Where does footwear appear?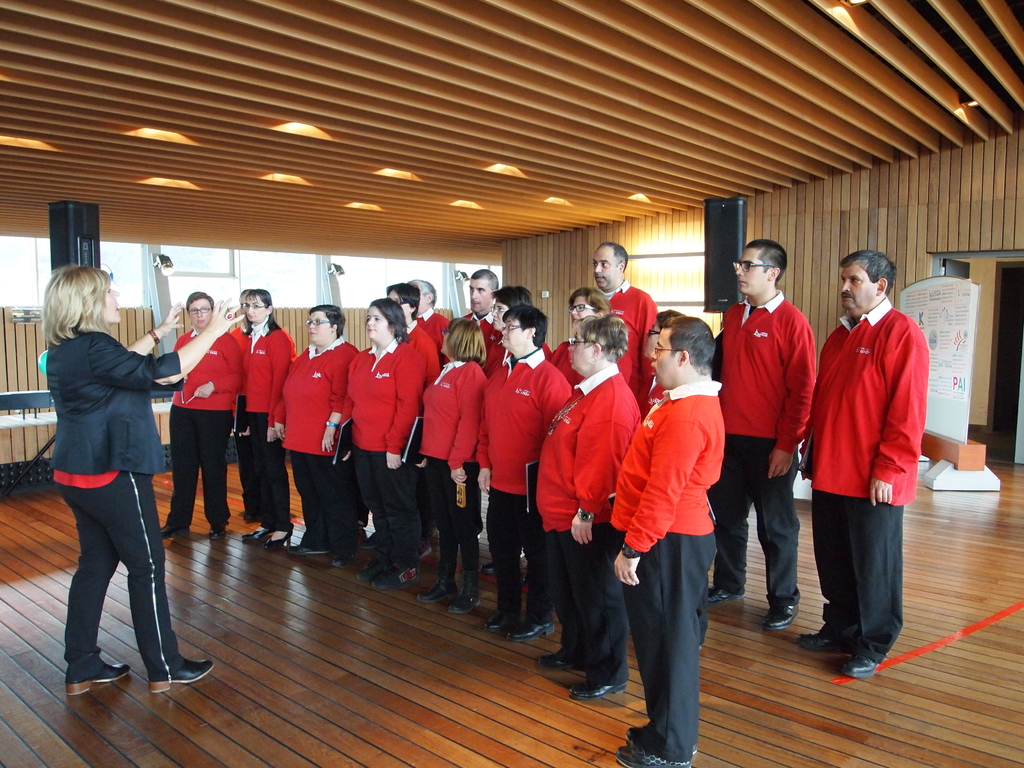
Appears at detection(364, 533, 379, 549).
